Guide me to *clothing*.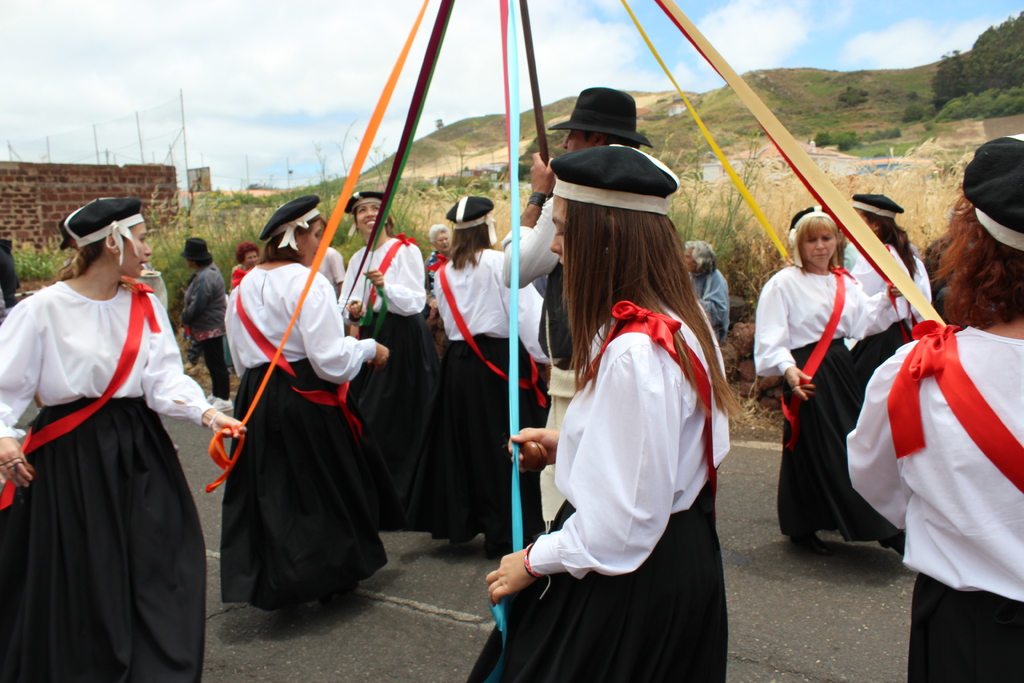
Guidance: bbox=(435, 244, 544, 536).
